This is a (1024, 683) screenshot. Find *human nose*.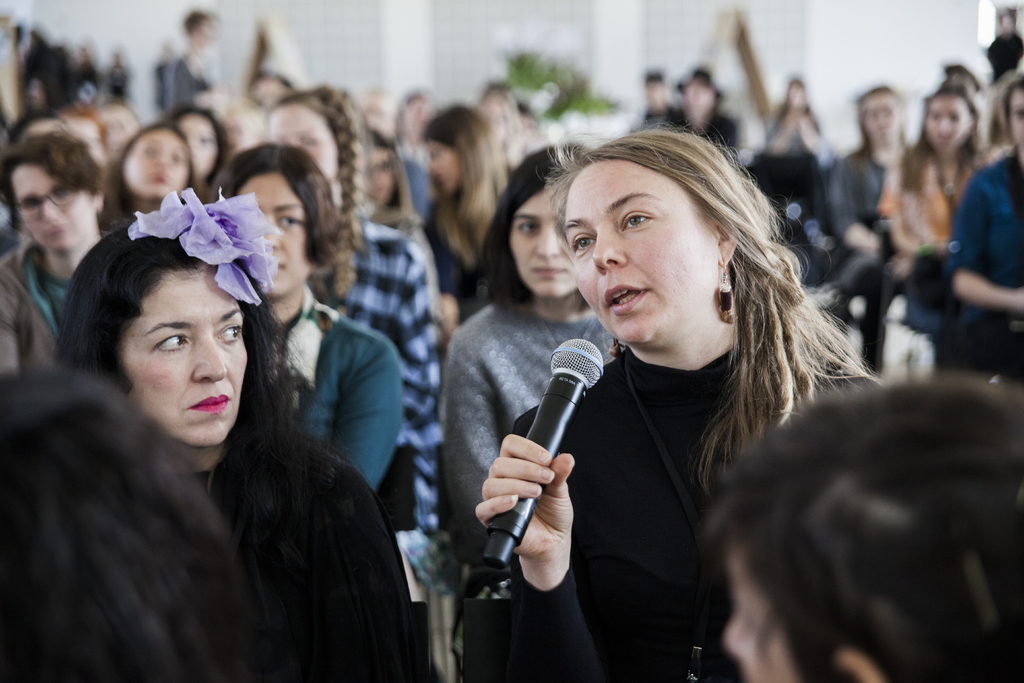
Bounding box: (left=190, top=328, right=228, bottom=381).
